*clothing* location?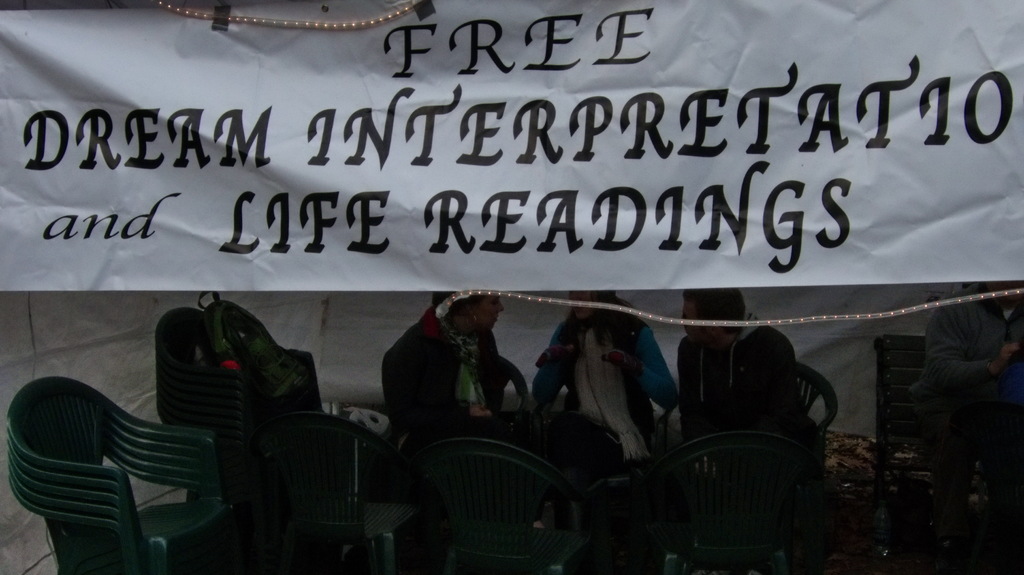
l=538, t=308, r=682, b=448
